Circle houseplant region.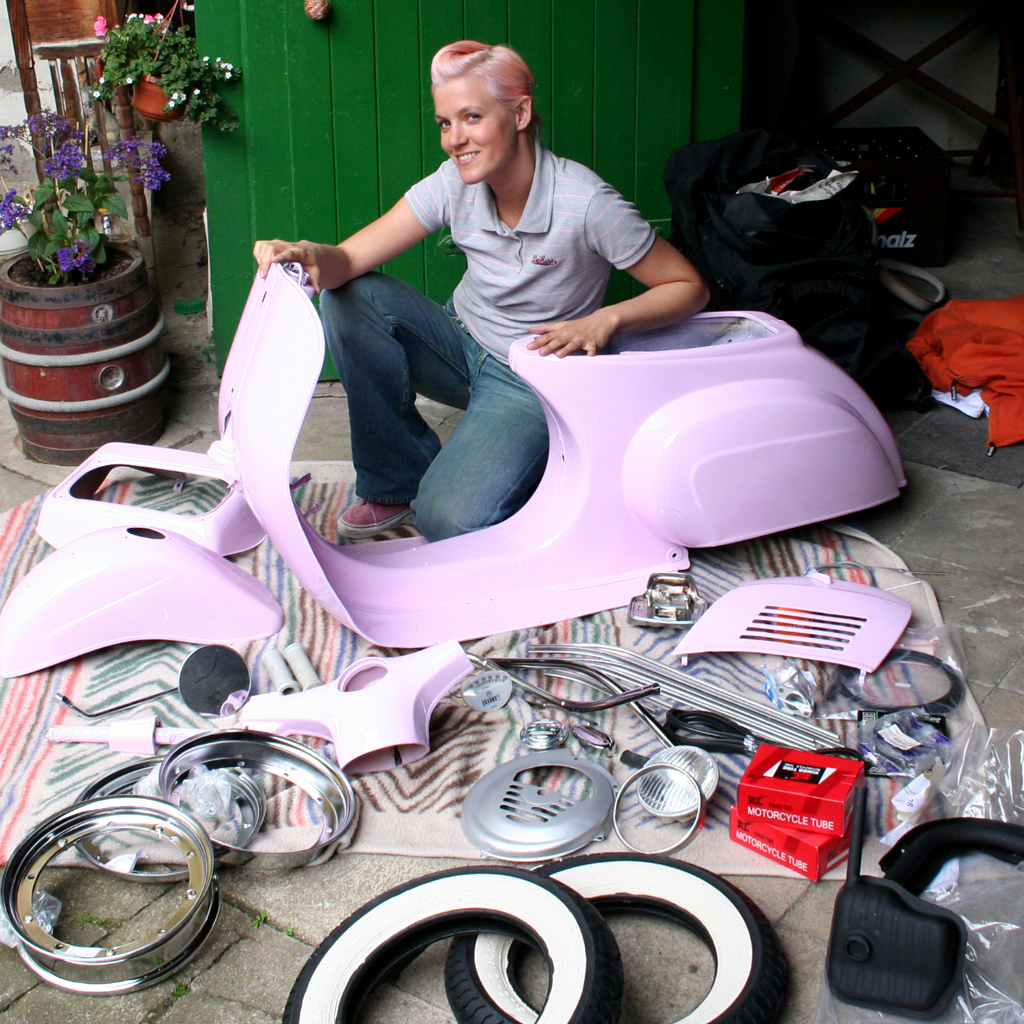
Region: left=0, top=99, right=172, bottom=471.
